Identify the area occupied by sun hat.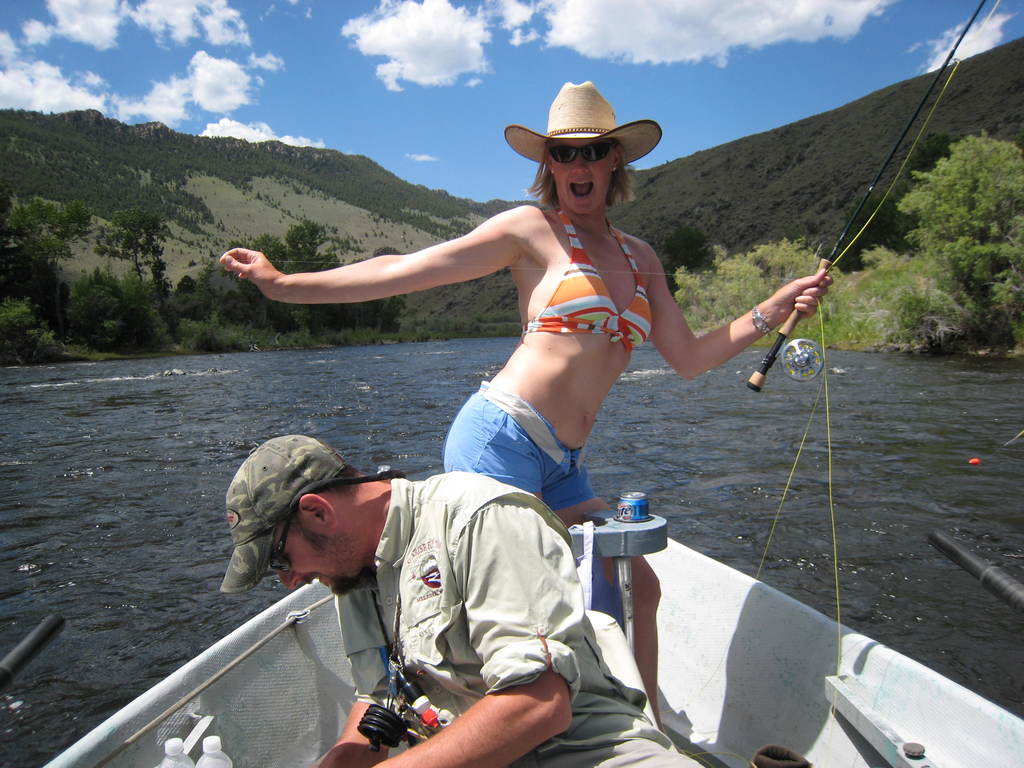
Area: locate(499, 80, 667, 175).
